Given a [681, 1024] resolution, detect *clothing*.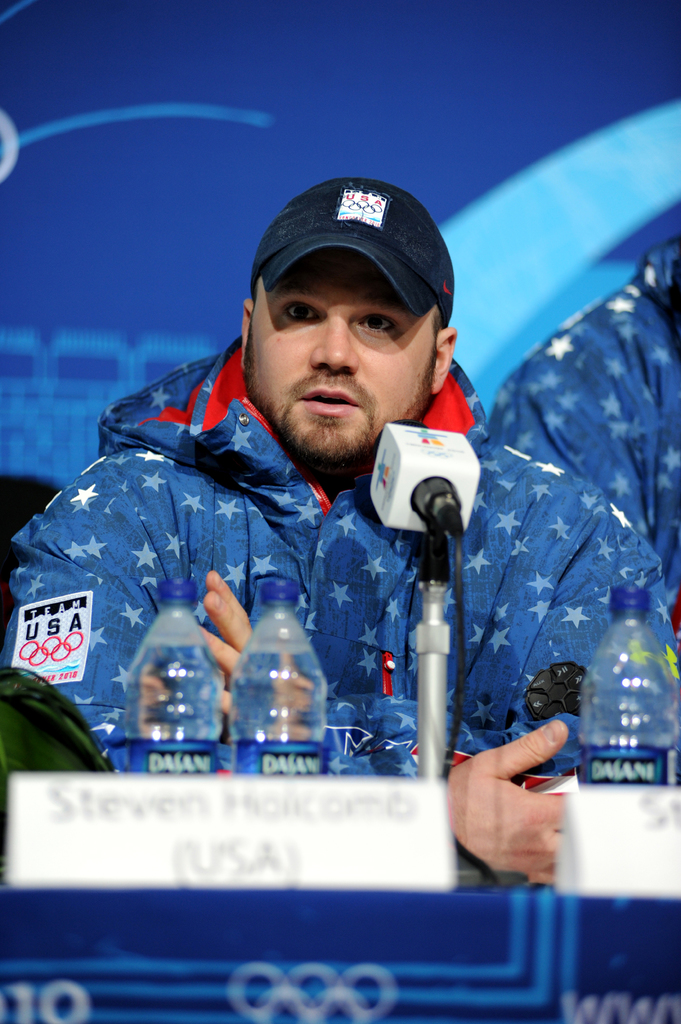
{"x1": 497, "y1": 259, "x2": 671, "y2": 573}.
